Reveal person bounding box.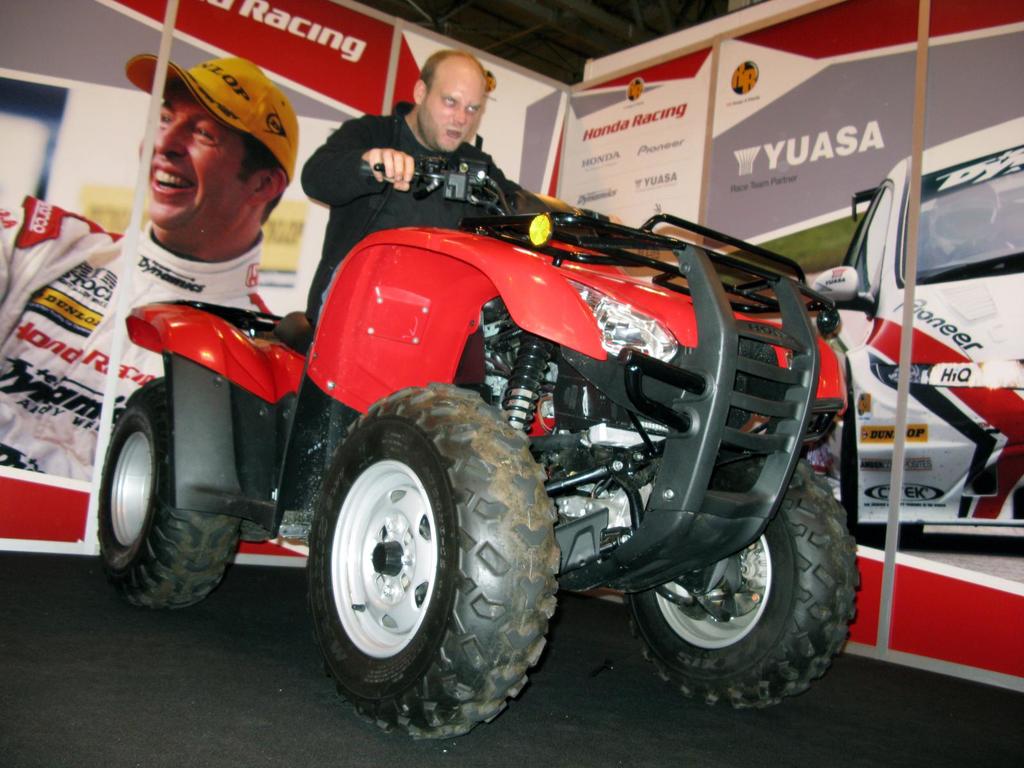
Revealed: bbox(300, 49, 627, 337).
